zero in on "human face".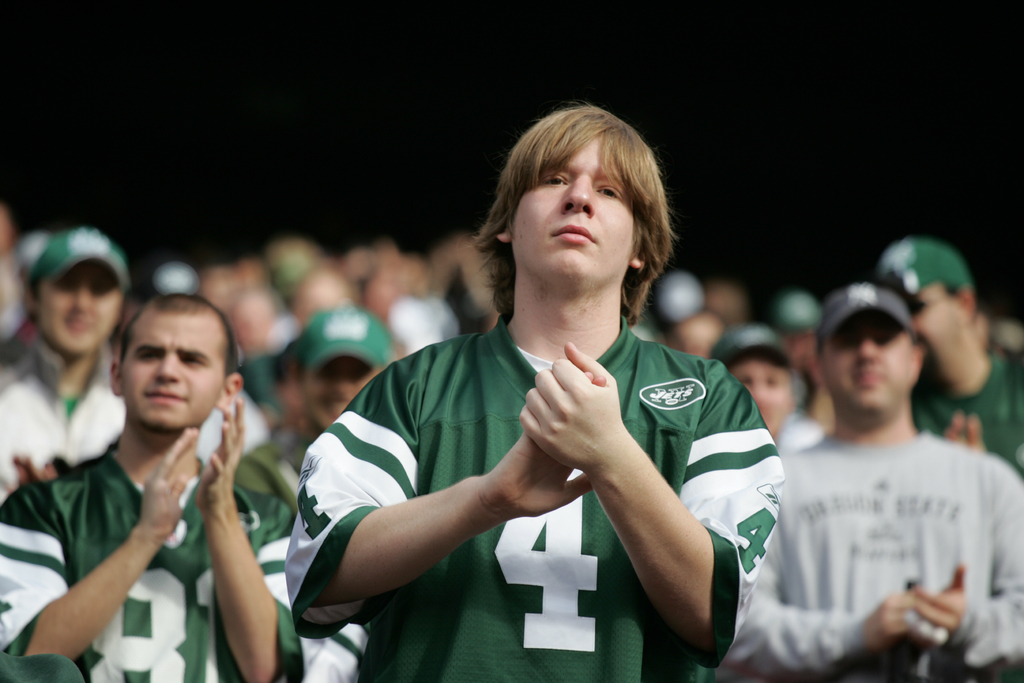
Zeroed in: (left=732, top=358, right=786, bottom=432).
